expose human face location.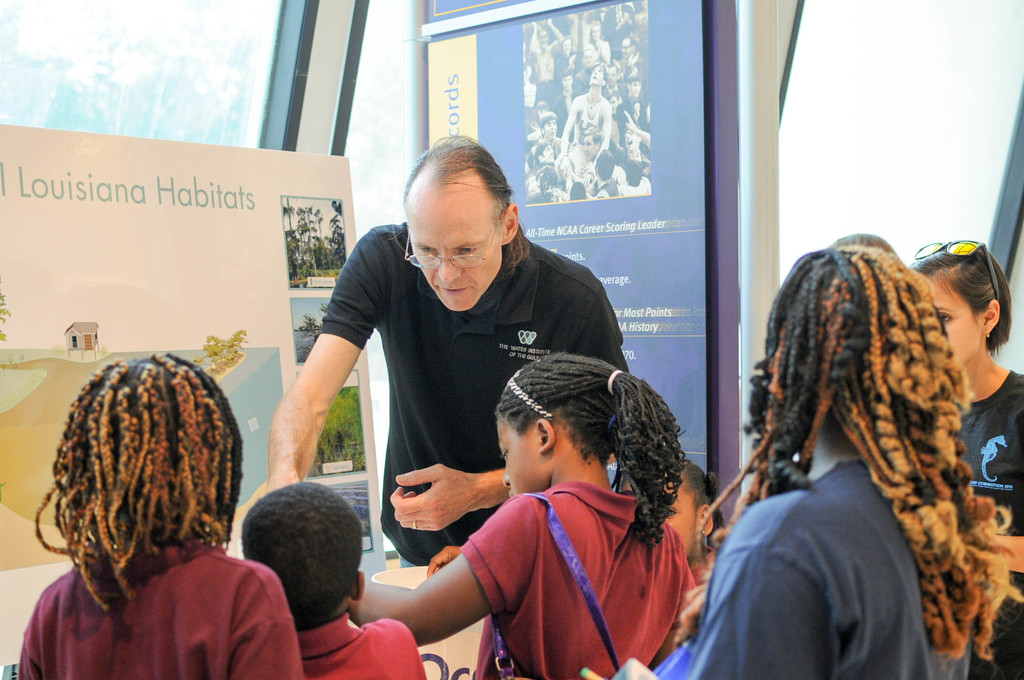
Exposed at x1=493, y1=414, x2=542, y2=499.
